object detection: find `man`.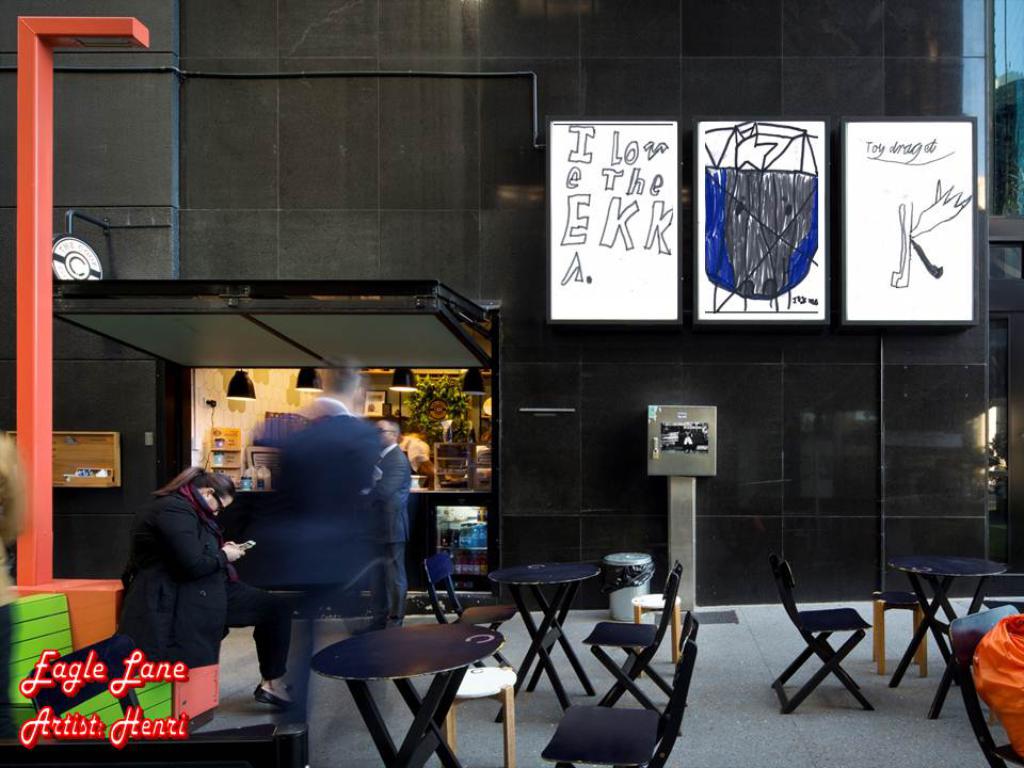
select_region(261, 352, 383, 727).
